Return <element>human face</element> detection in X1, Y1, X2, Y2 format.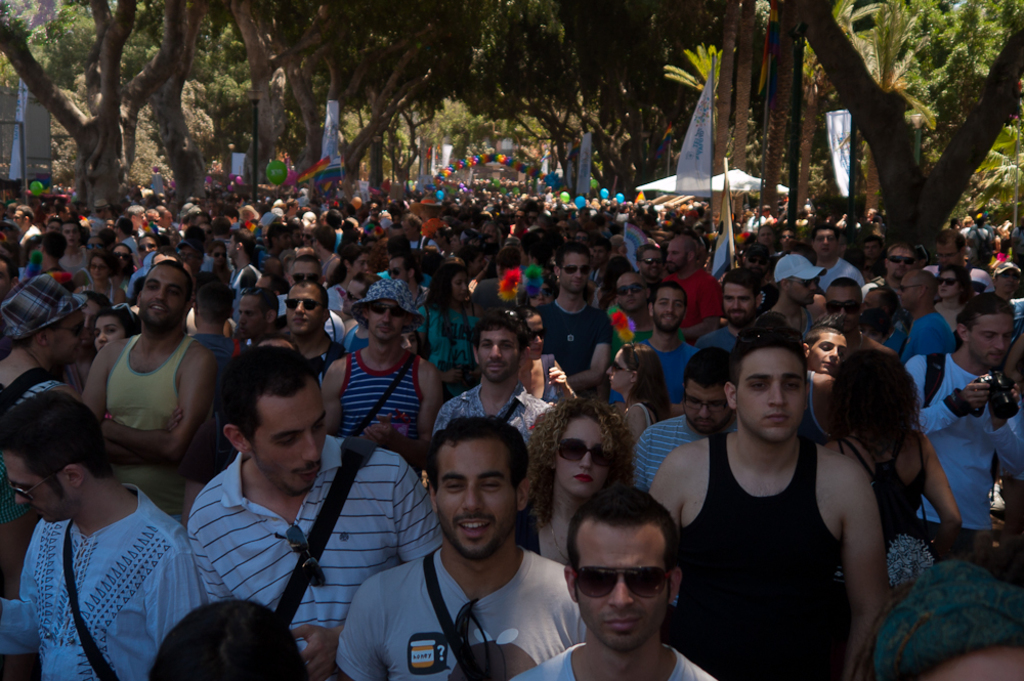
580, 521, 669, 649.
